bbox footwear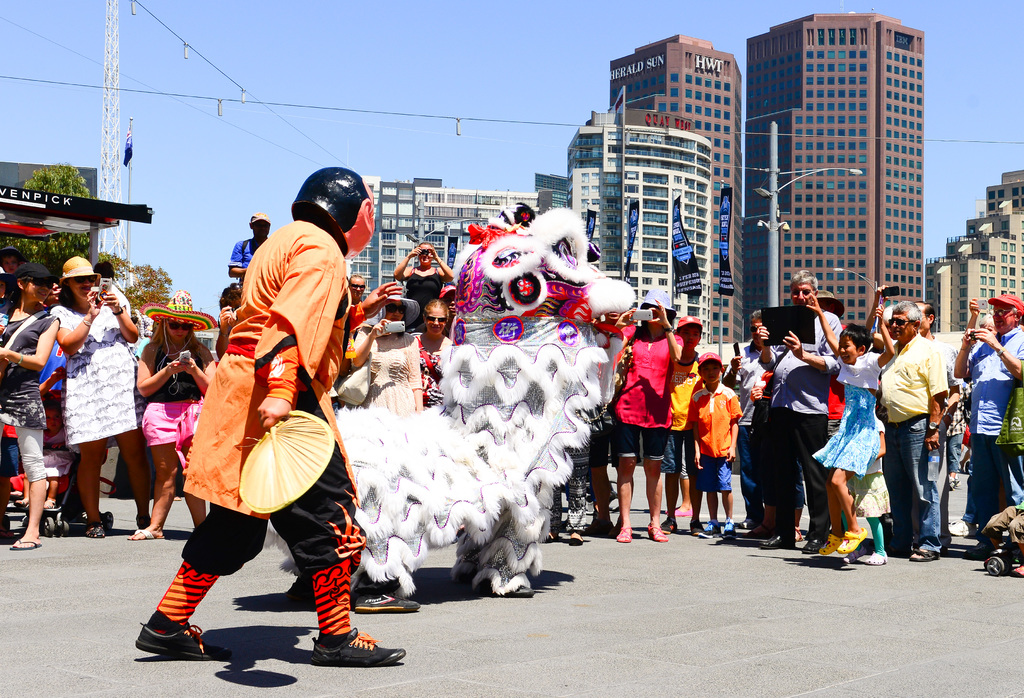
{"x1": 950, "y1": 517, "x2": 979, "y2": 538}
